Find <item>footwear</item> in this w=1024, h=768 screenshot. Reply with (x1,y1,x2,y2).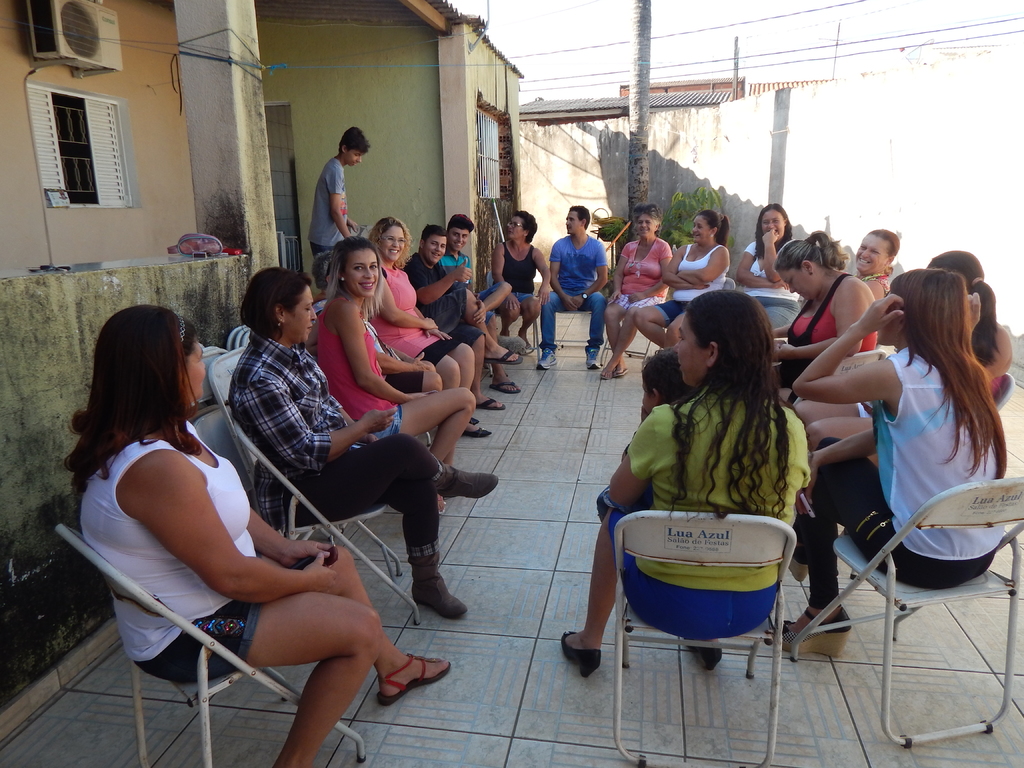
(480,349,523,363).
